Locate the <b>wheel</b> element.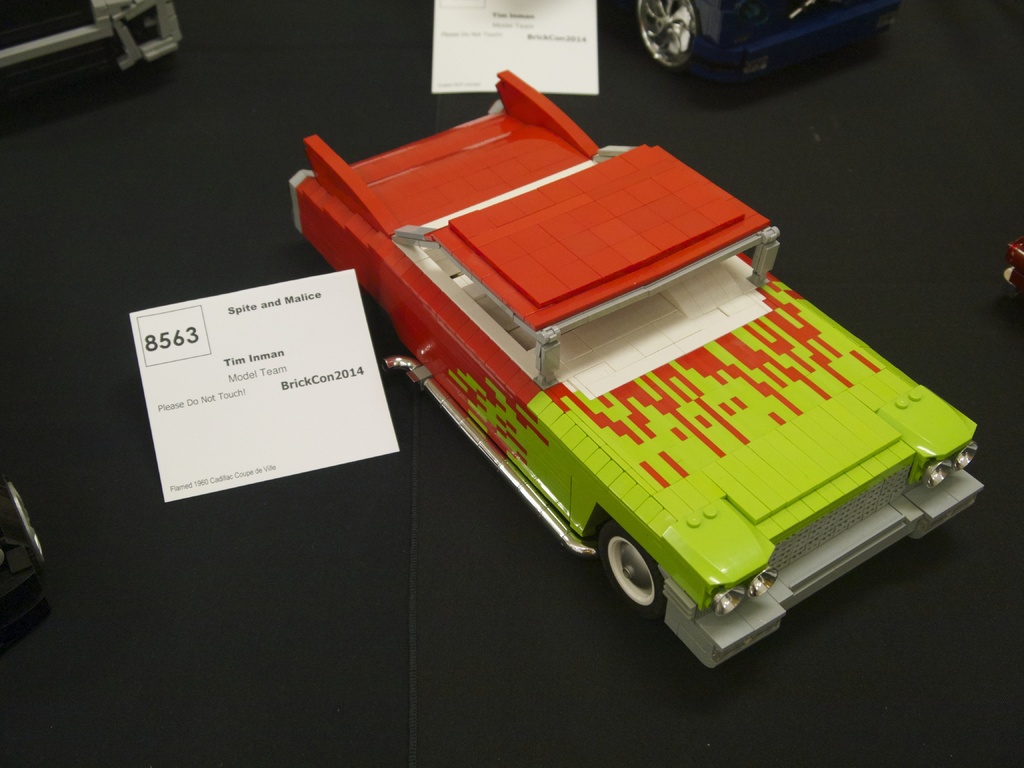
Element bbox: {"left": 596, "top": 523, "right": 664, "bottom": 617}.
